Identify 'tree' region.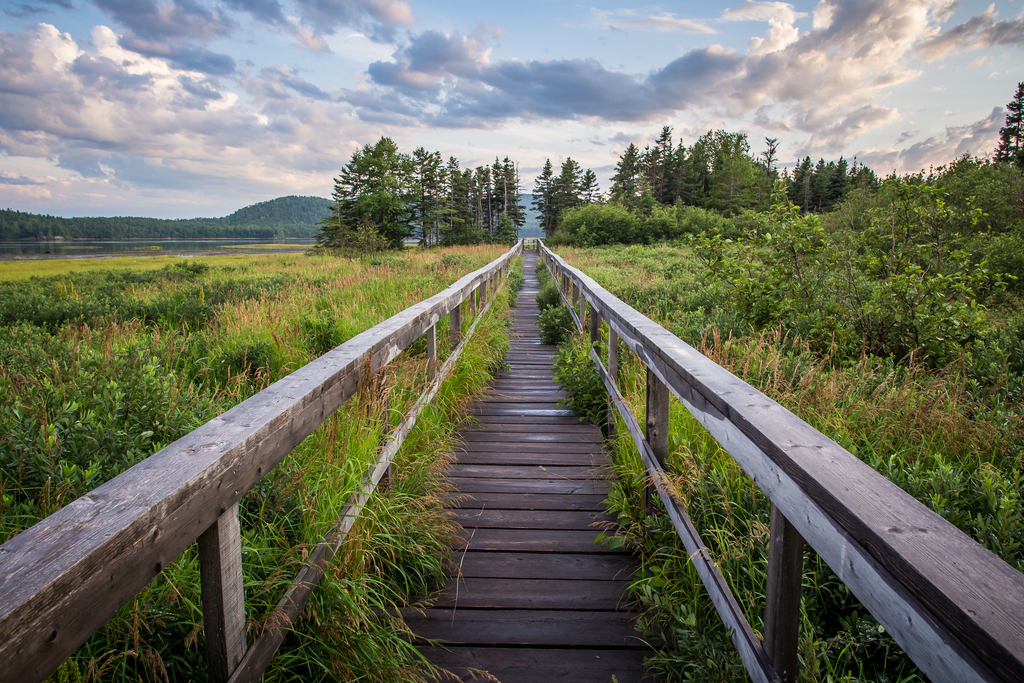
Region: region(988, 83, 1023, 191).
